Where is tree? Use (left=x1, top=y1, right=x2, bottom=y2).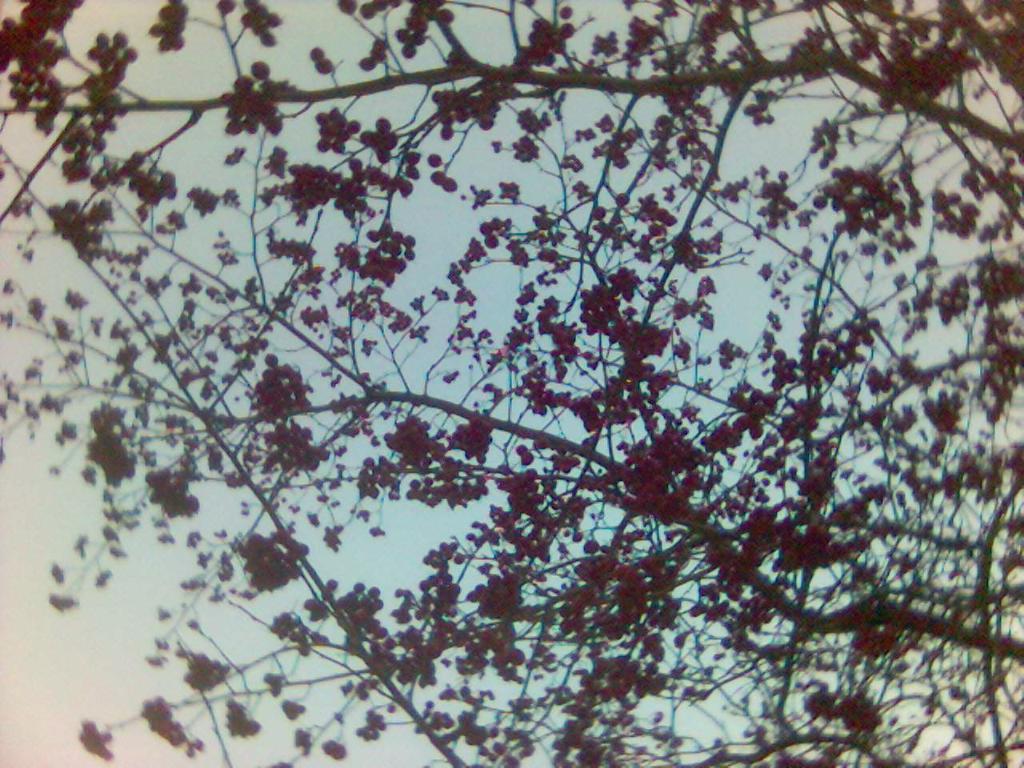
(left=0, top=2, right=1023, bottom=764).
